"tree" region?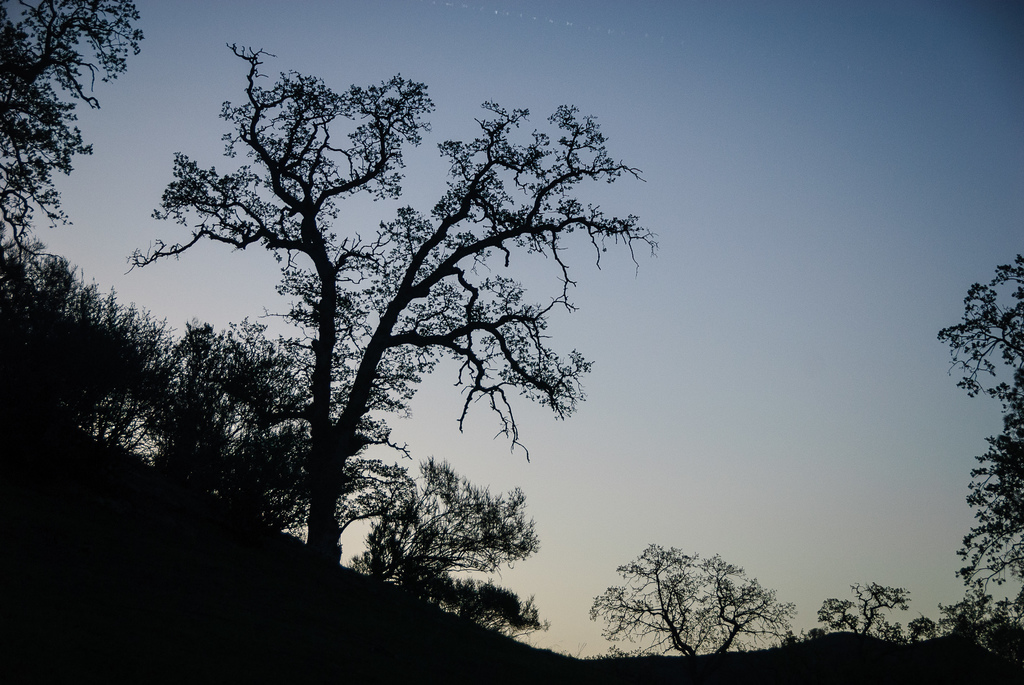
box(0, 0, 145, 249)
